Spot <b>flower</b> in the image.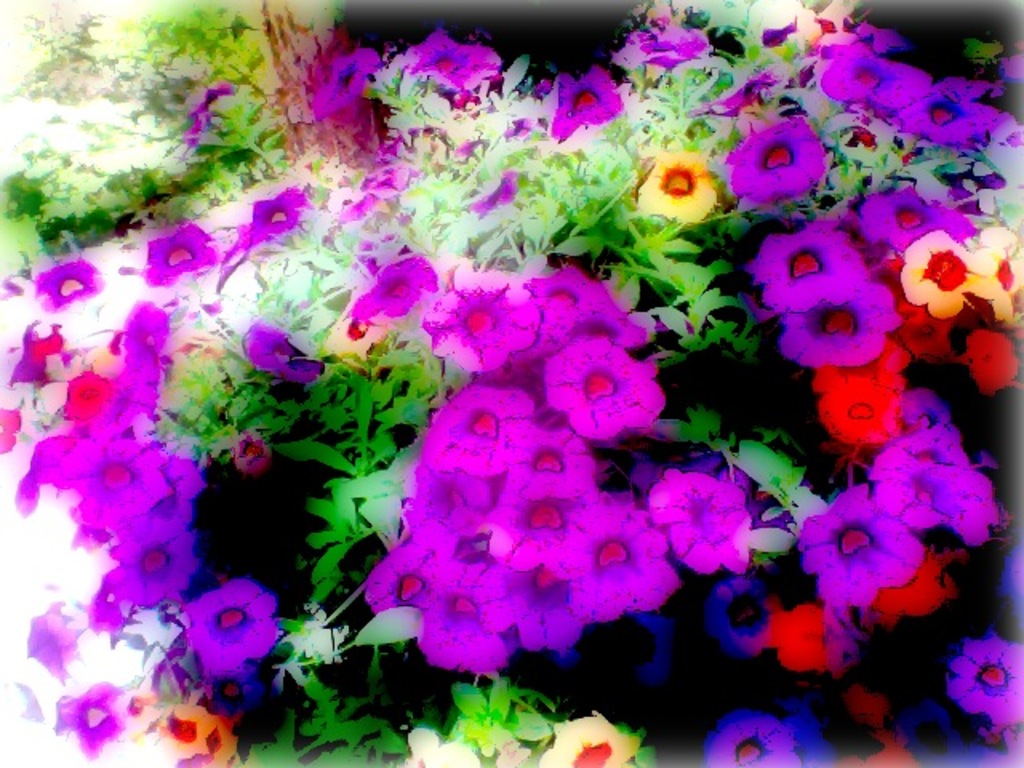
<b>flower</b> found at select_region(611, 13, 739, 77).
